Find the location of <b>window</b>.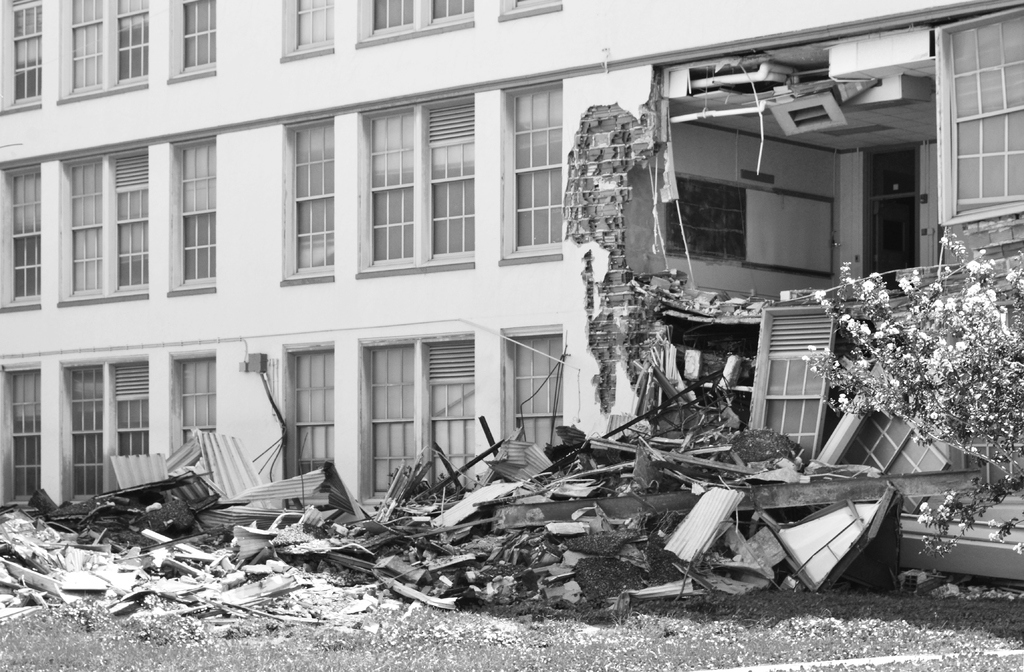
Location: x1=278 y1=0 x2=329 y2=63.
